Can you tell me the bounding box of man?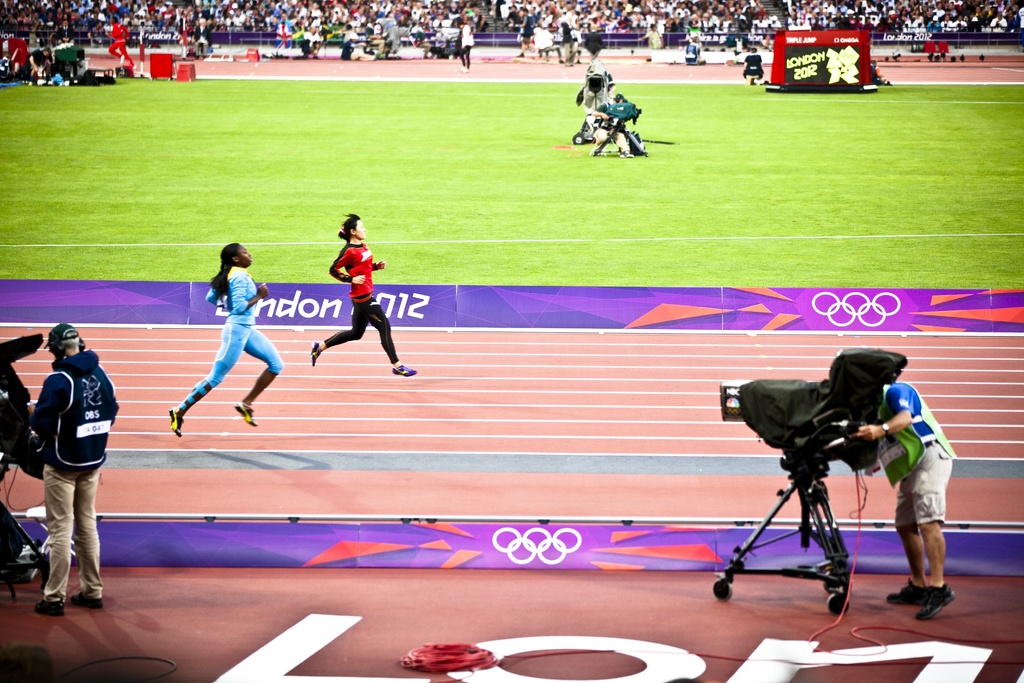
crop(35, 322, 118, 617).
